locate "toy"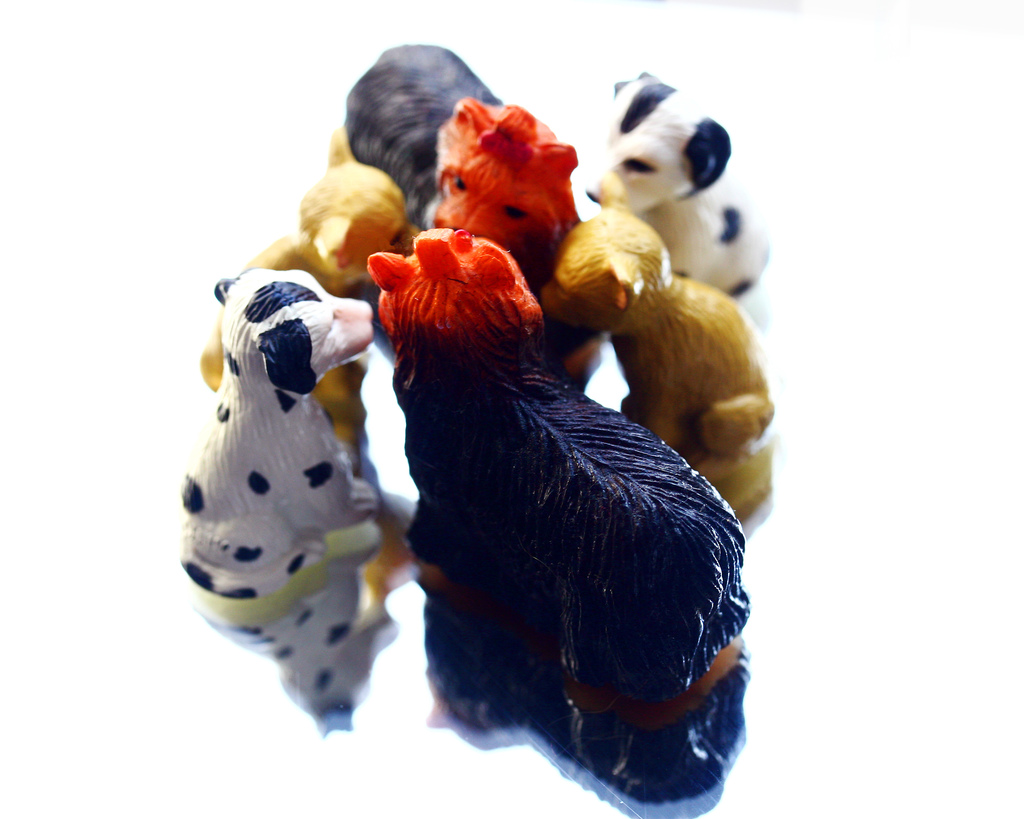
box=[367, 223, 752, 818]
